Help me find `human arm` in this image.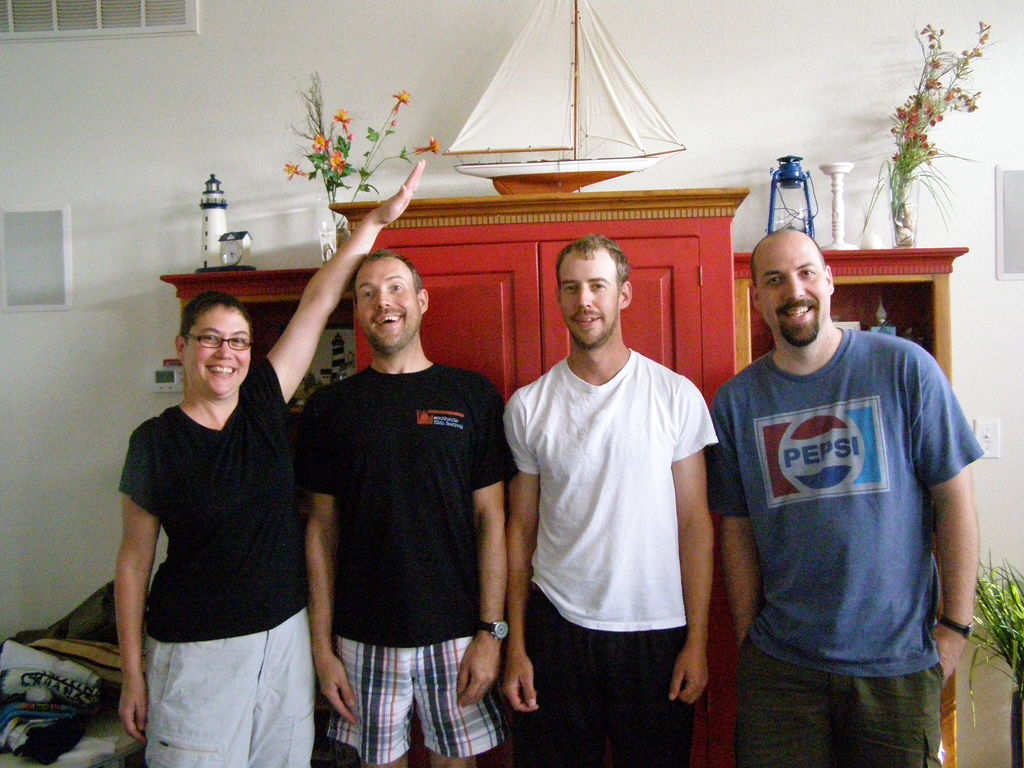
Found it: locate(303, 385, 356, 724).
